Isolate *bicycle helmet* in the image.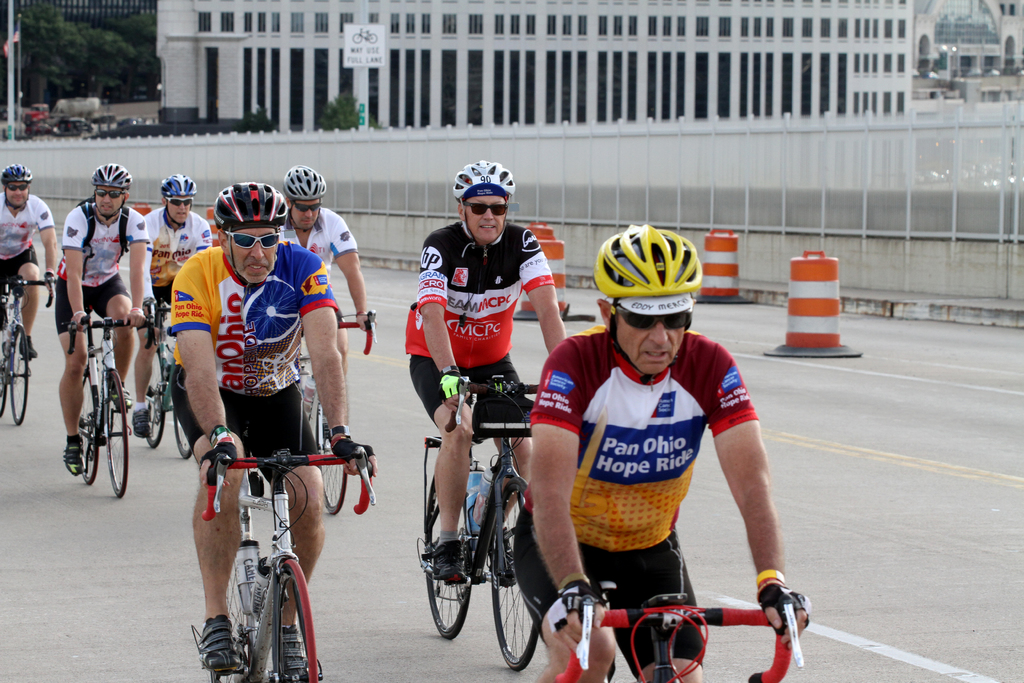
Isolated region: rect(594, 215, 700, 290).
